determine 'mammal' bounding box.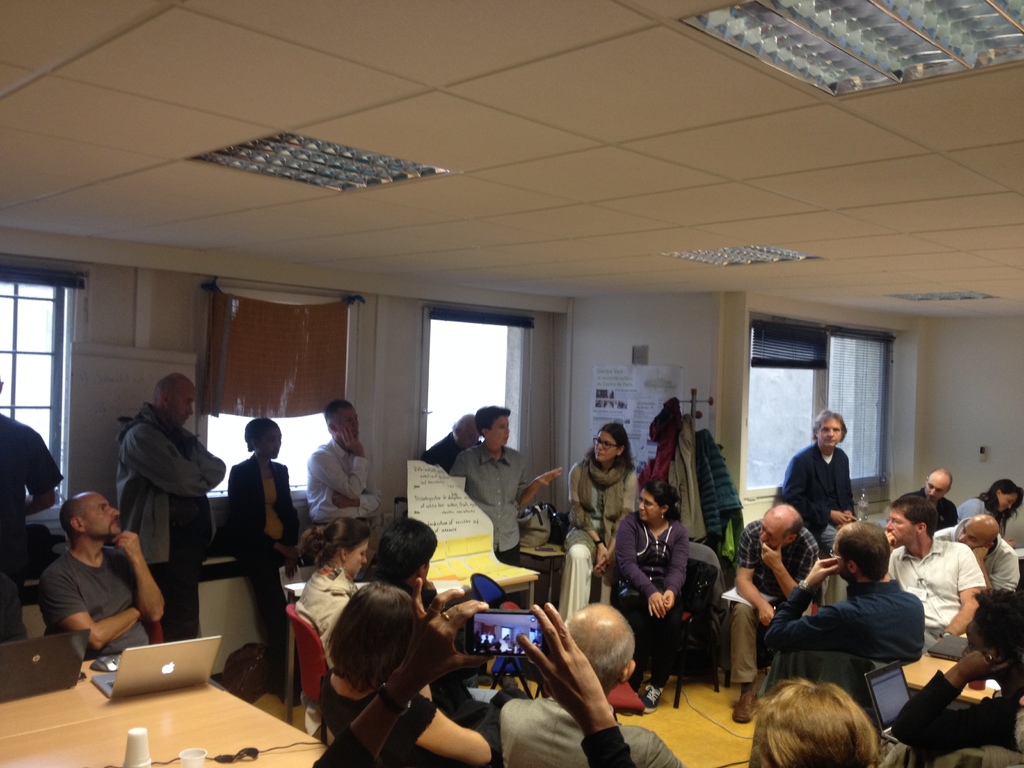
Determined: locate(419, 413, 475, 474).
